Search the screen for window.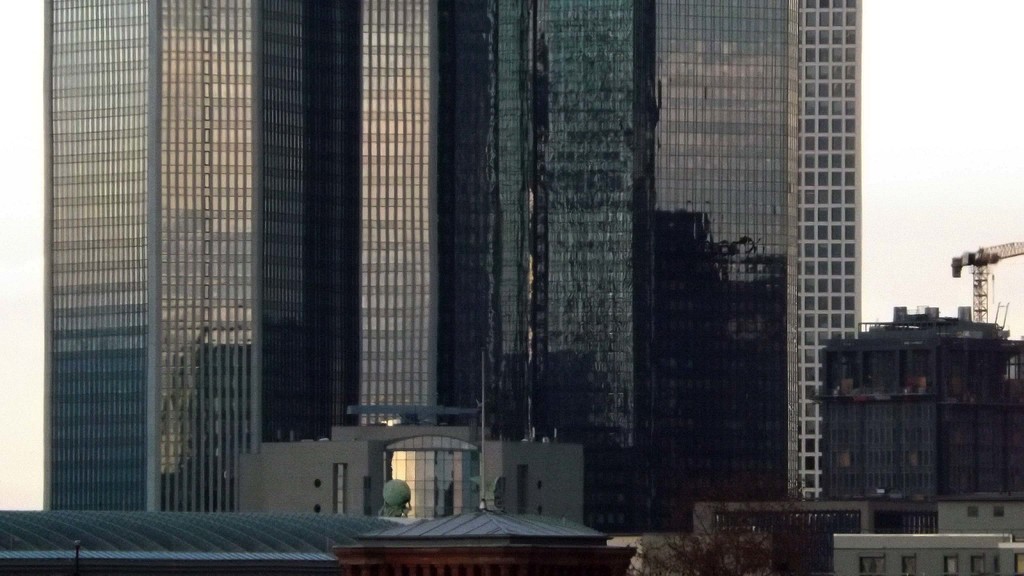
Found at l=971, t=556, r=986, b=575.
